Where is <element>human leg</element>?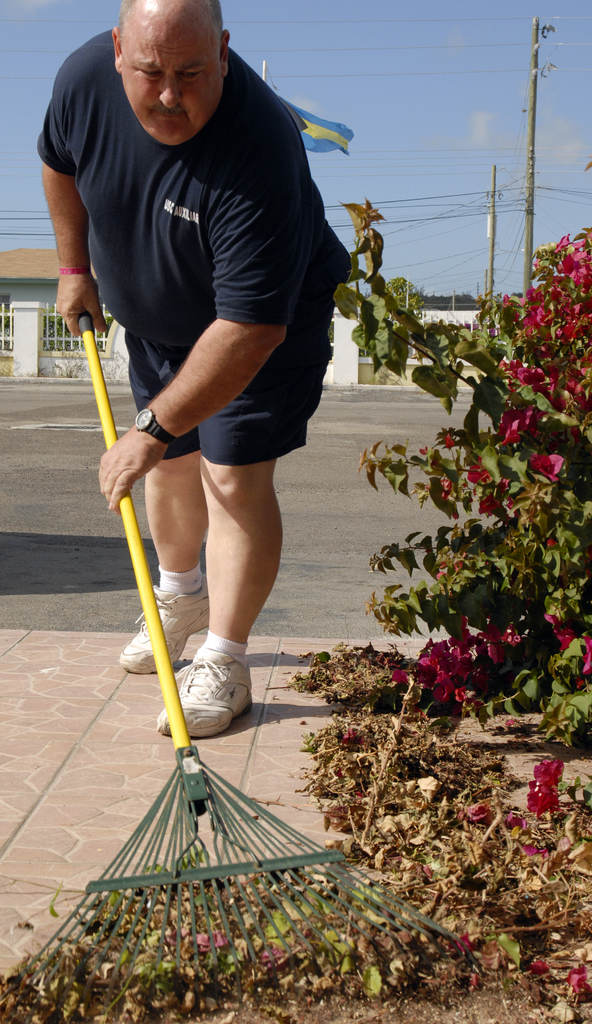
region(124, 321, 213, 671).
